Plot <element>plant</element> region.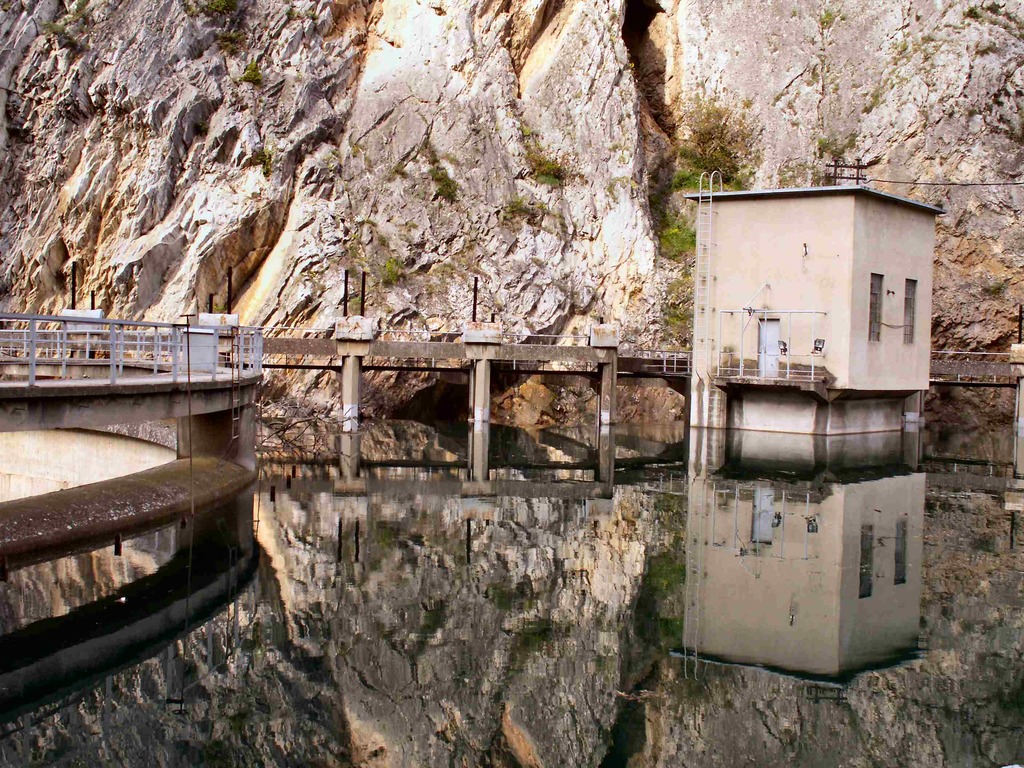
Plotted at x1=607 y1=10 x2=618 y2=20.
